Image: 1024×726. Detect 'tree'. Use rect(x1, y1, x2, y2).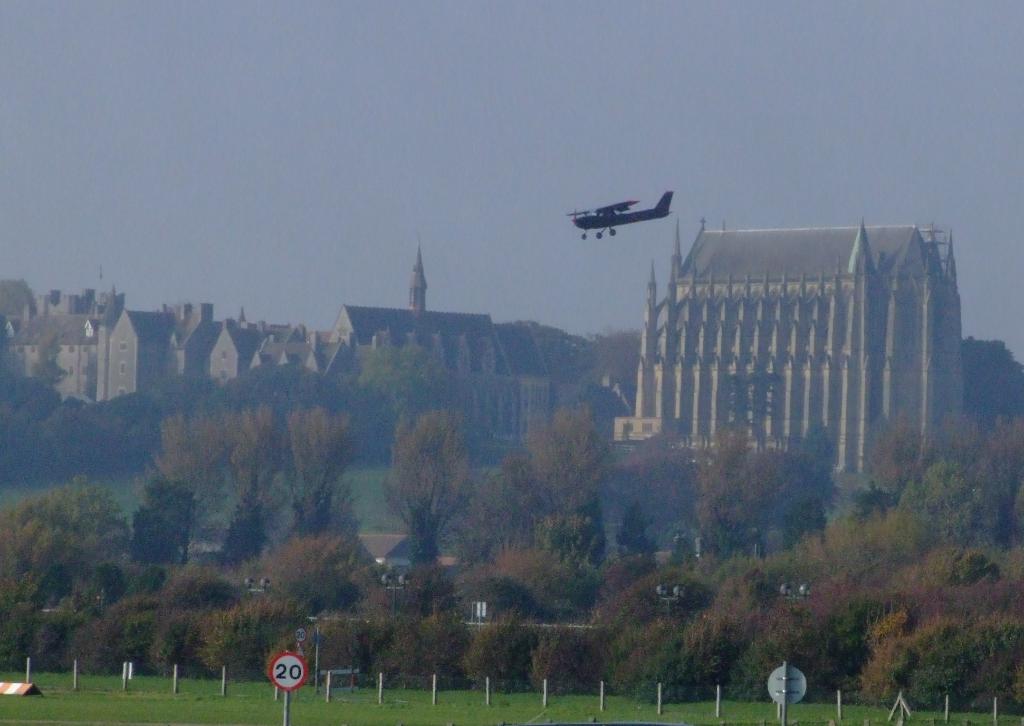
rect(957, 335, 1023, 423).
